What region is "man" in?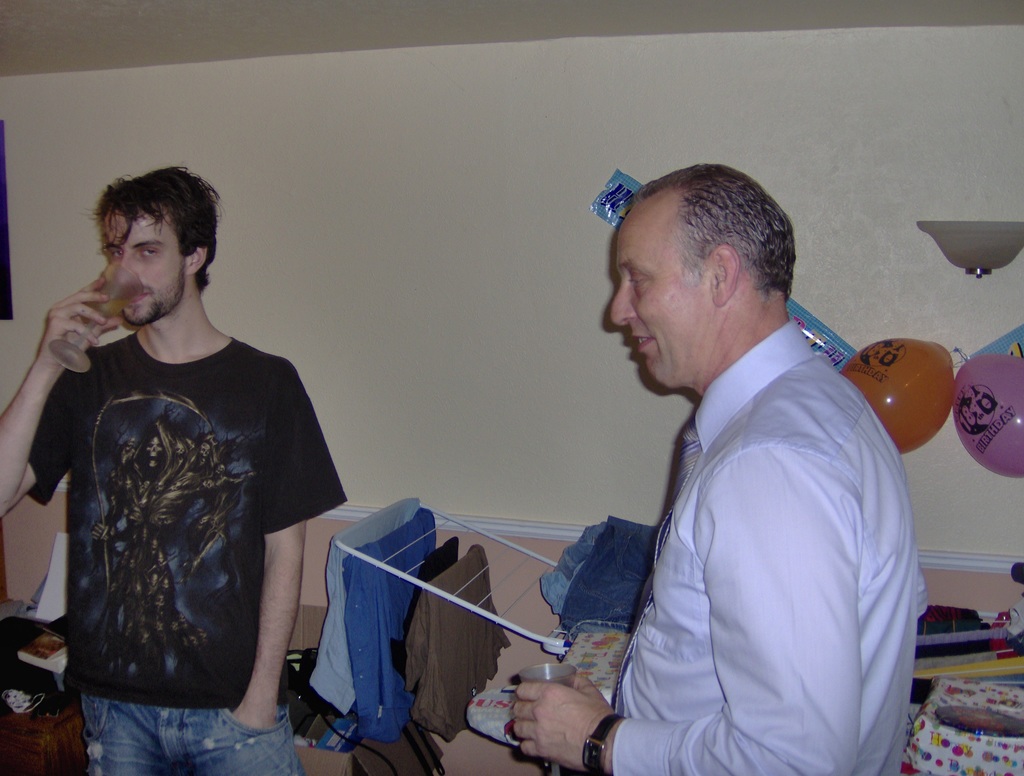
box(536, 159, 944, 775).
